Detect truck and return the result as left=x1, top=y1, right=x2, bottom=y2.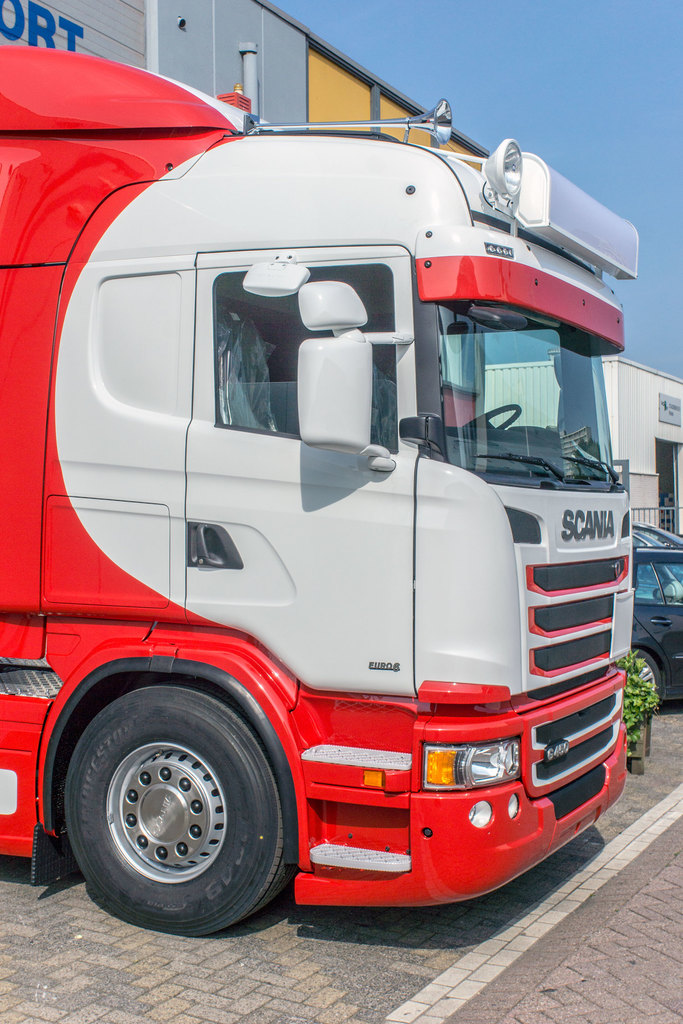
left=35, top=93, right=633, bottom=979.
